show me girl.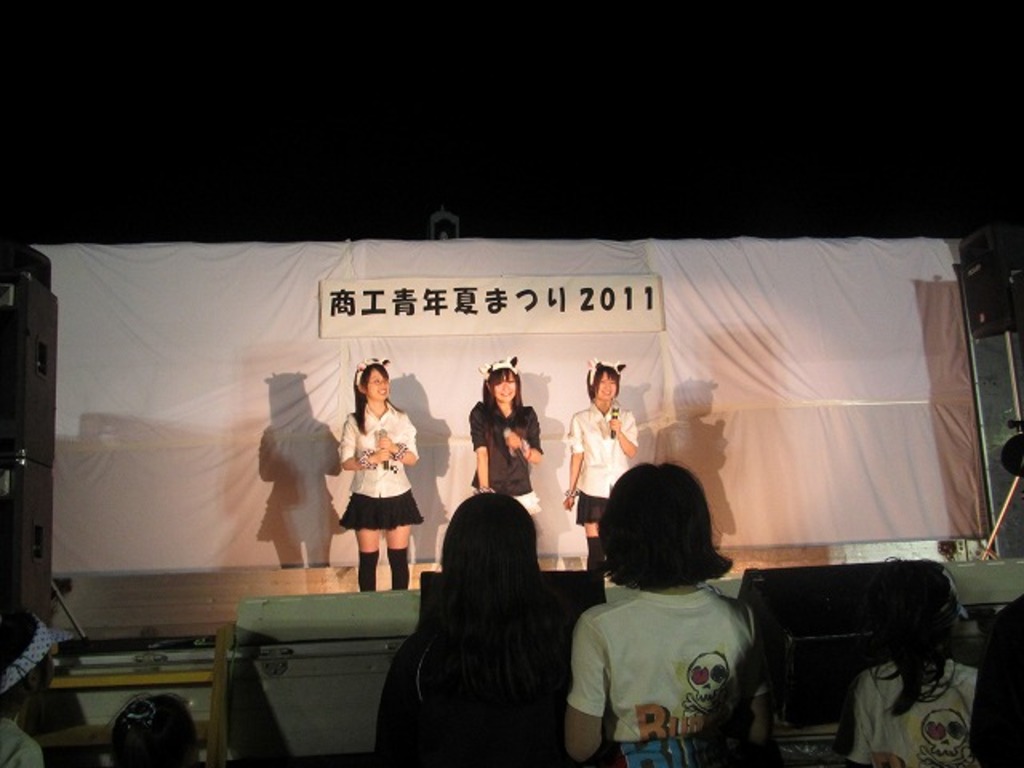
girl is here: [846, 558, 978, 766].
